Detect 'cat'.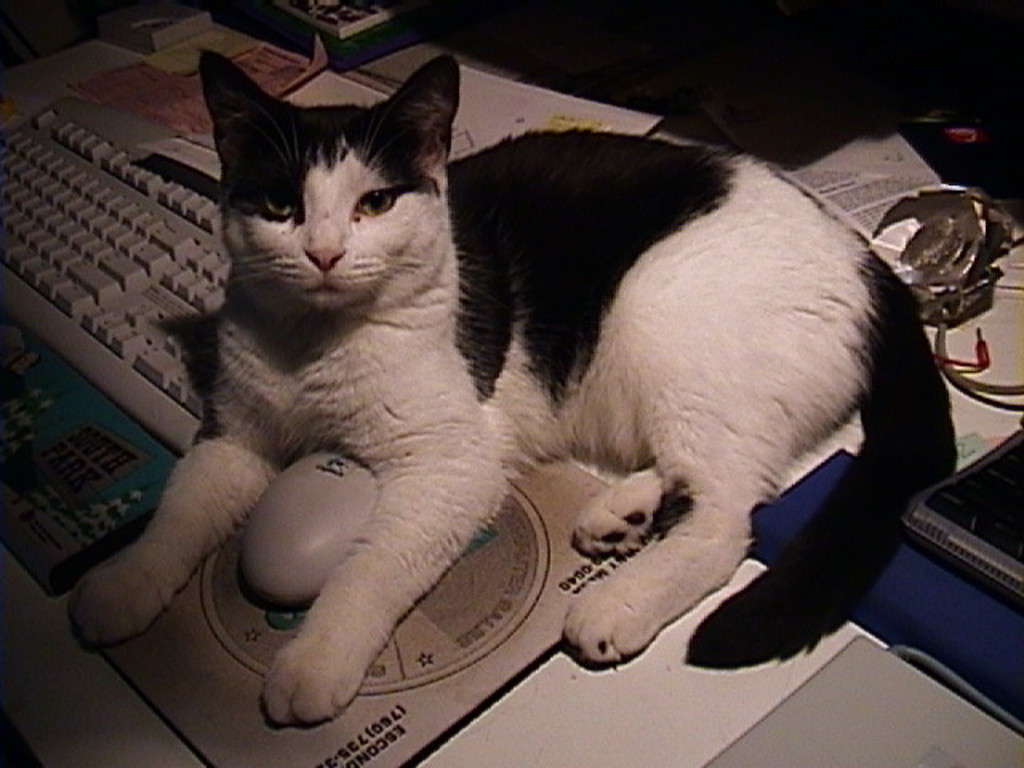
Detected at 67,51,960,733.
